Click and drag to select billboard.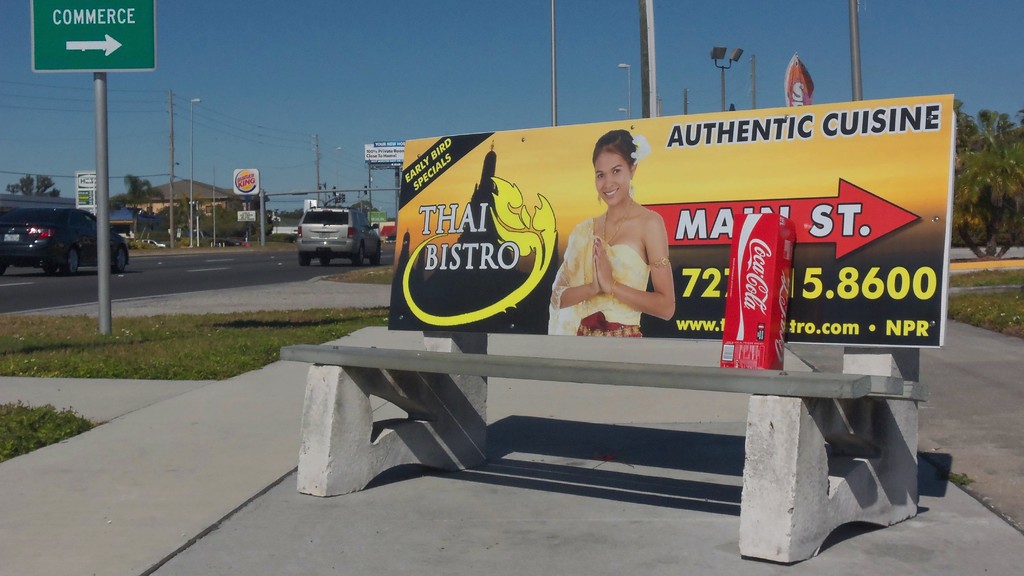
Selection: <bbox>395, 96, 958, 346</bbox>.
